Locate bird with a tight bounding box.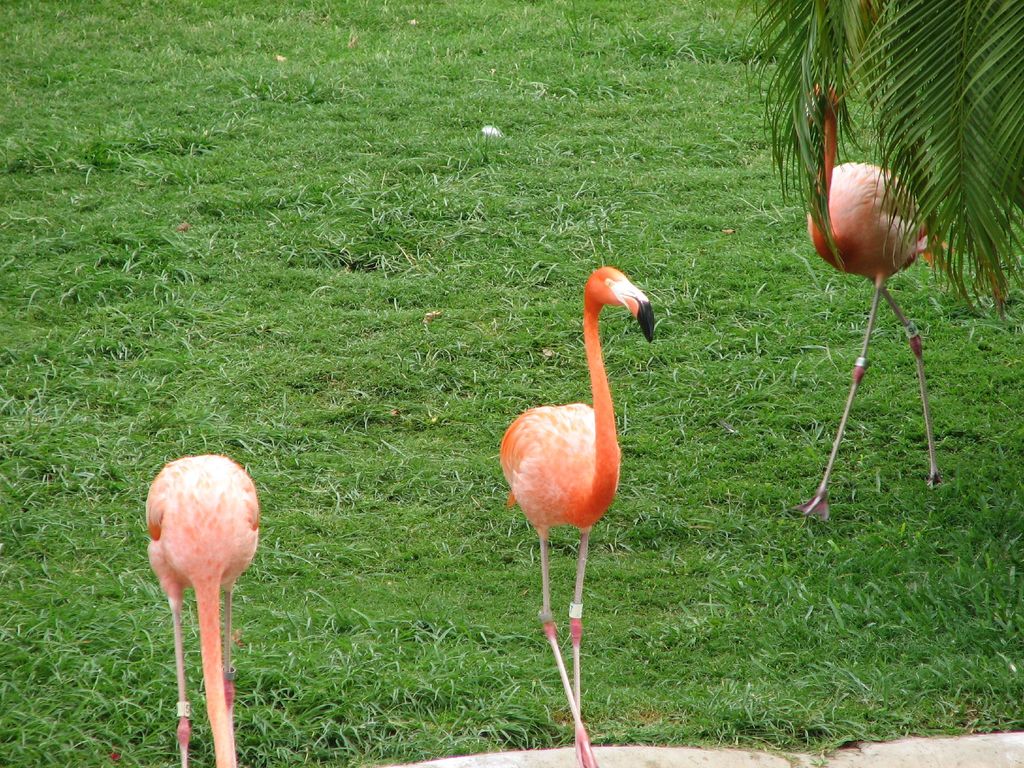
Rect(792, 79, 953, 522).
